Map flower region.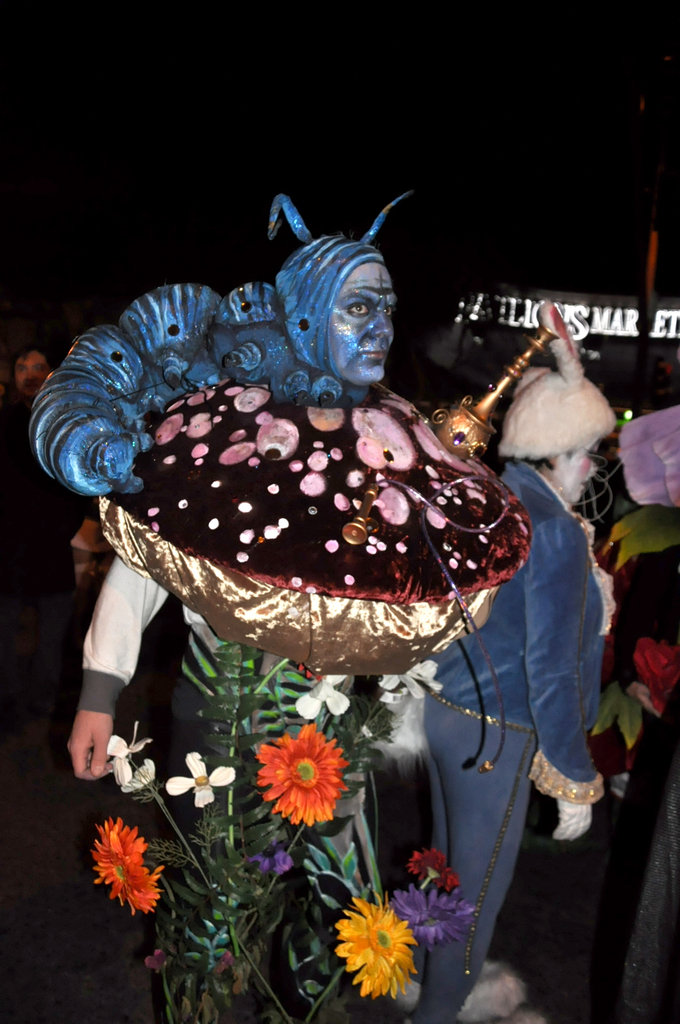
Mapped to <box>376,660,444,698</box>.
